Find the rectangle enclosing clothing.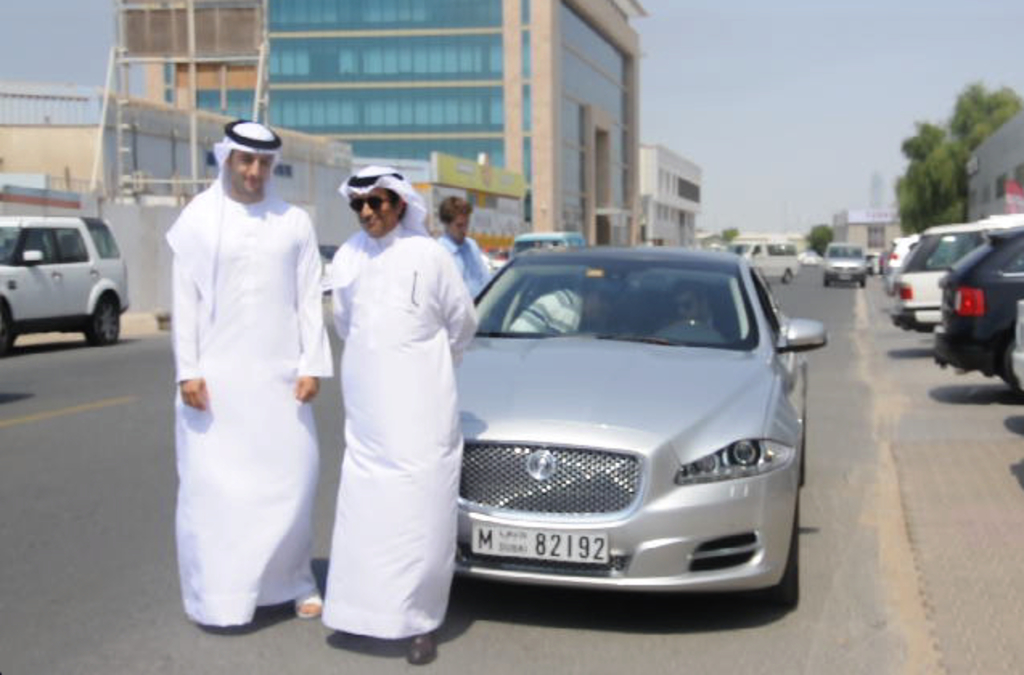
bbox(506, 281, 580, 325).
